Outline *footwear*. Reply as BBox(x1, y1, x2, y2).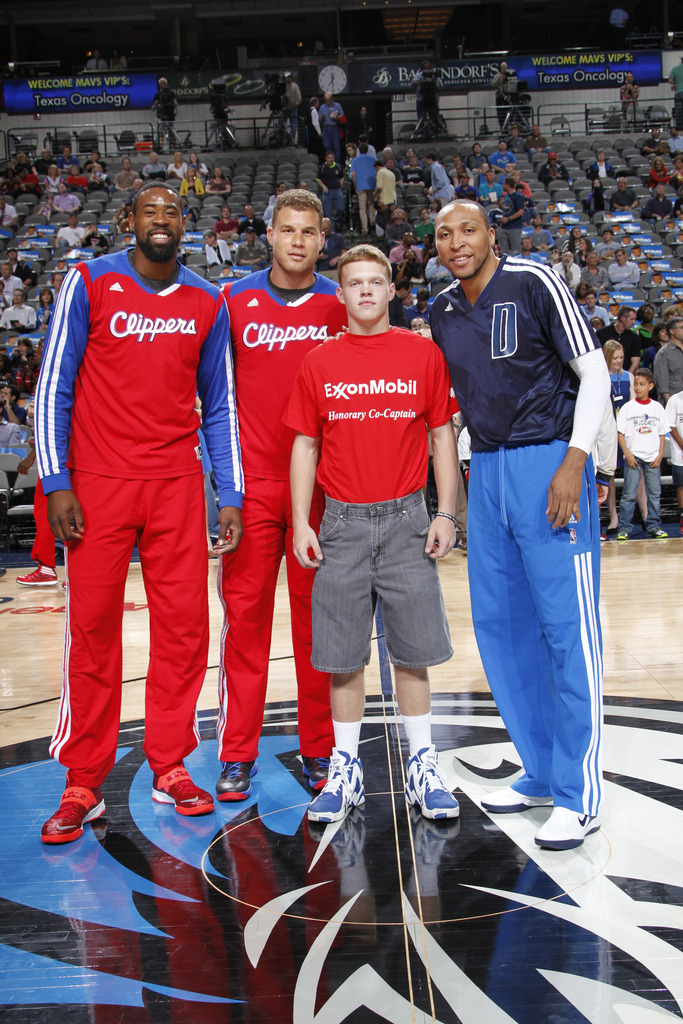
BBox(306, 751, 370, 826).
